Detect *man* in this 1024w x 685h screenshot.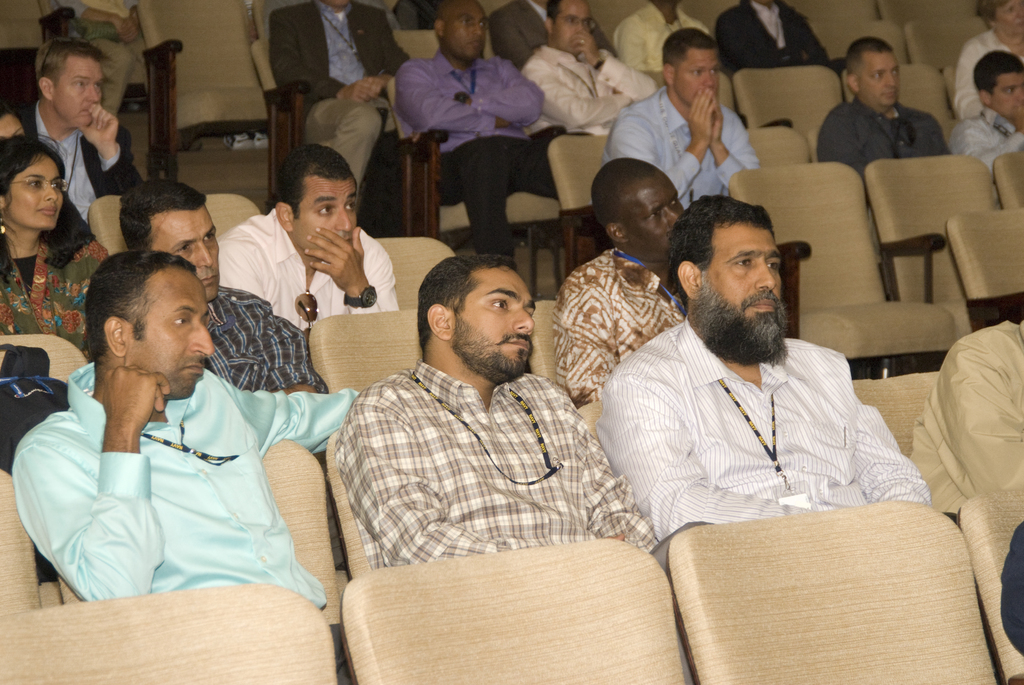
Detection: 0 36 147 224.
